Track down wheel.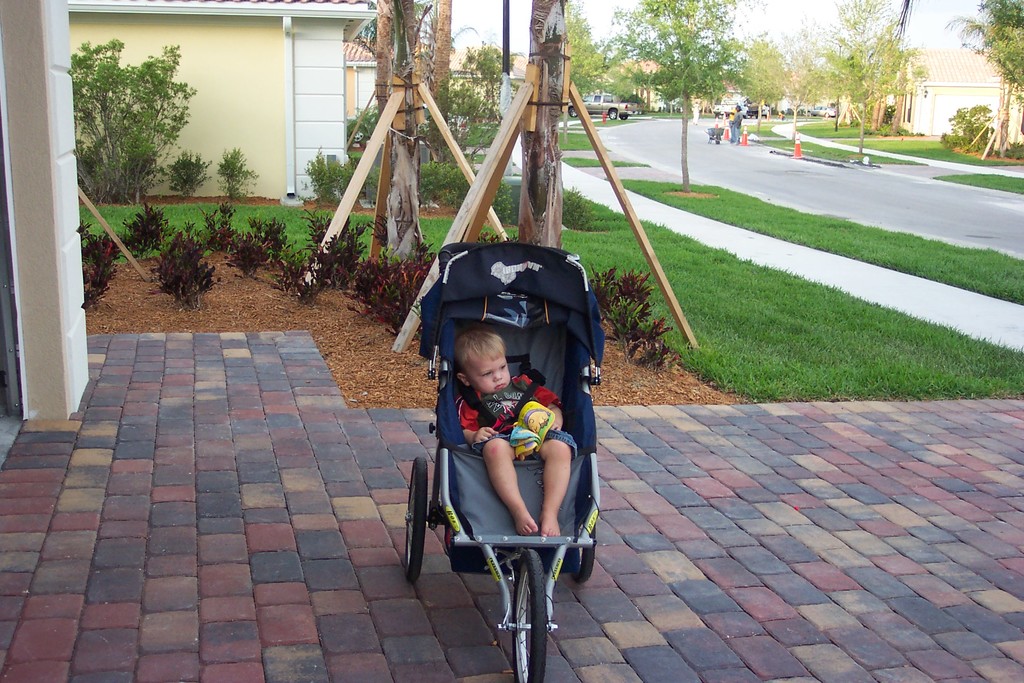
Tracked to (513,548,551,682).
